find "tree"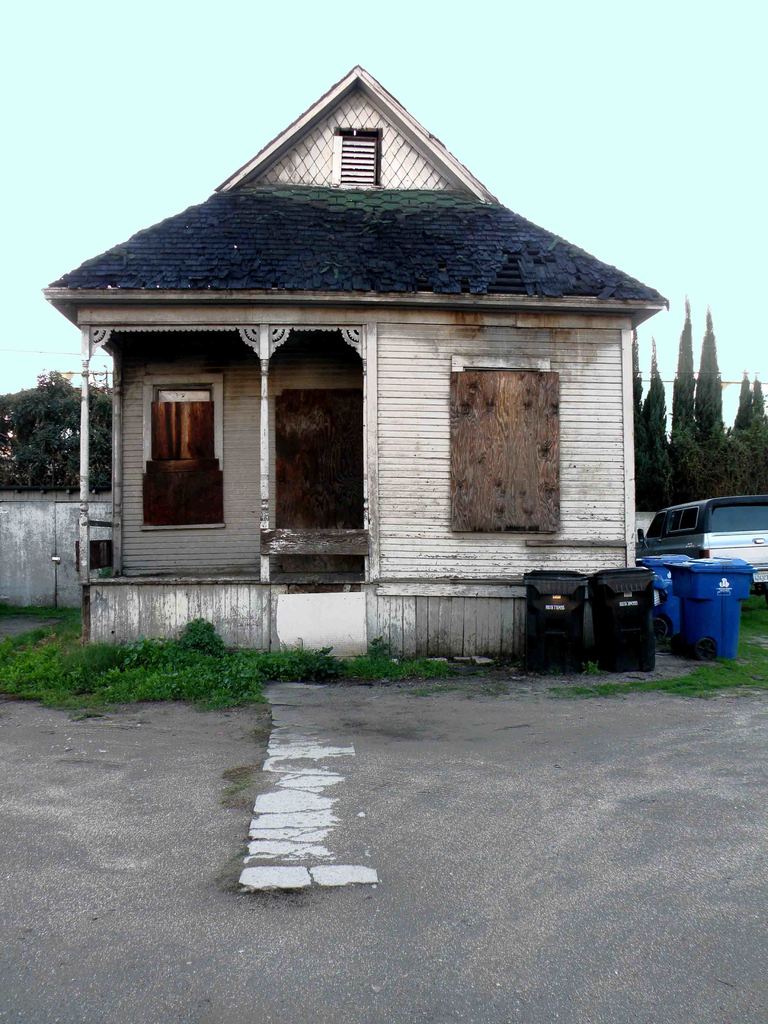
6:361:97:466
